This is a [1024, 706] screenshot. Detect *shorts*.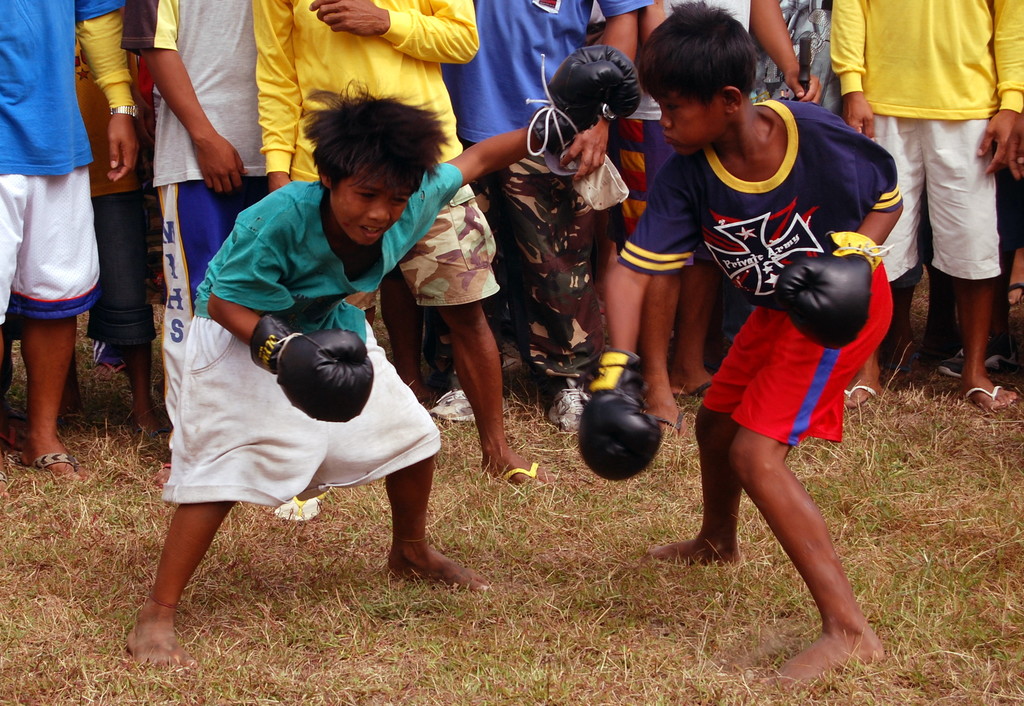
select_region(159, 316, 436, 502).
